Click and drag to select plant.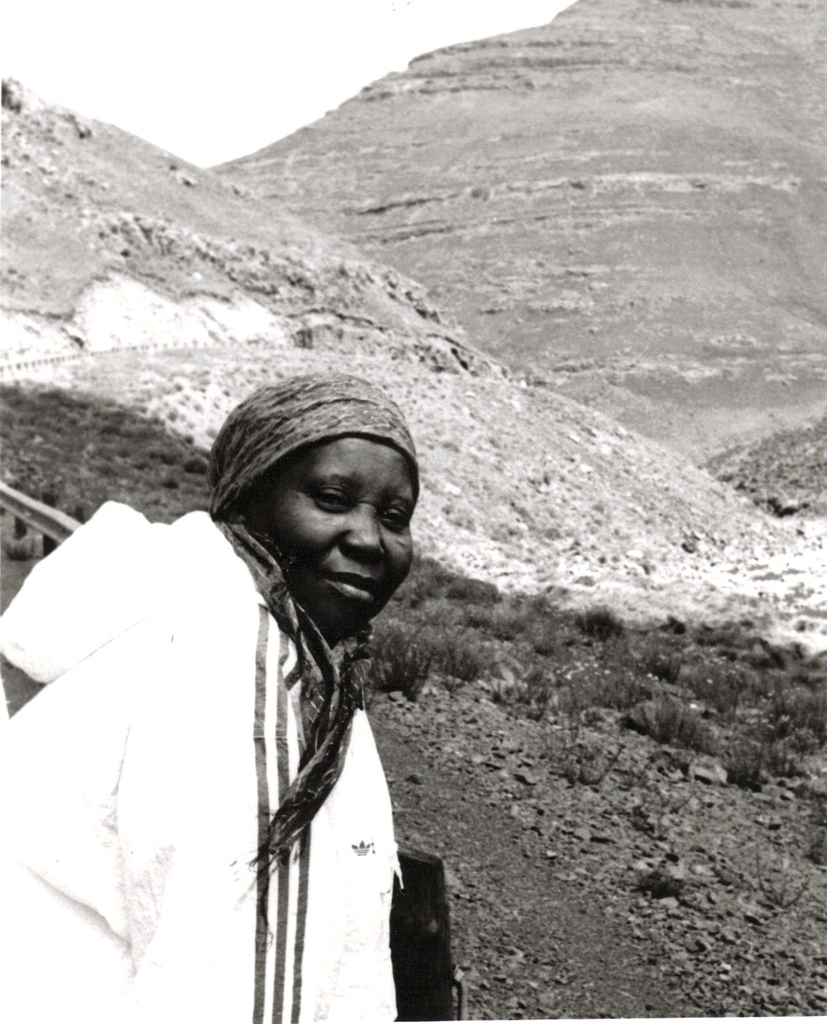
Selection: locate(161, 479, 180, 493).
